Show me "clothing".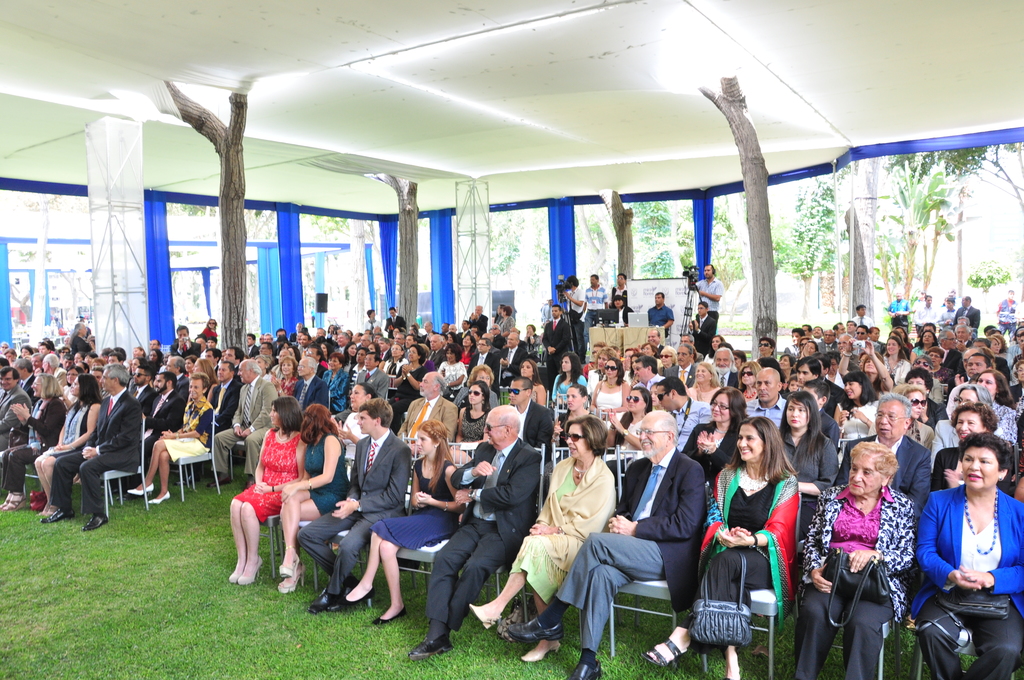
"clothing" is here: Rect(133, 382, 155, 412).
